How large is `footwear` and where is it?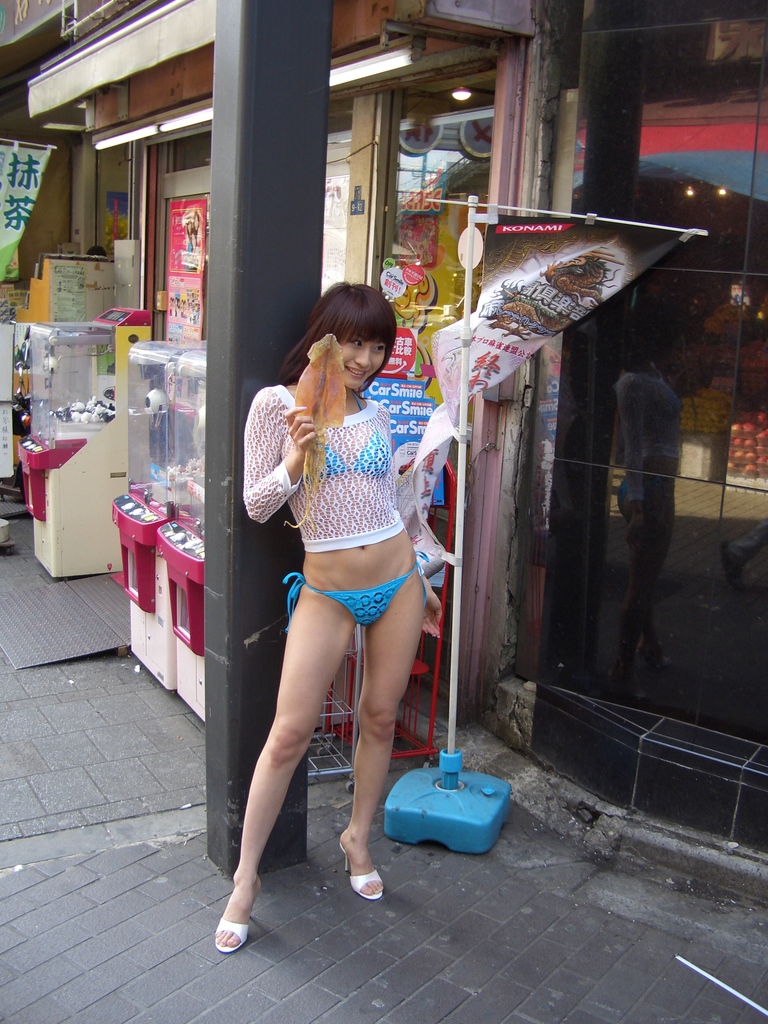
Bounding box: {"x1": 341, "y1": 842, "x2": 383, "y2": 901}.
